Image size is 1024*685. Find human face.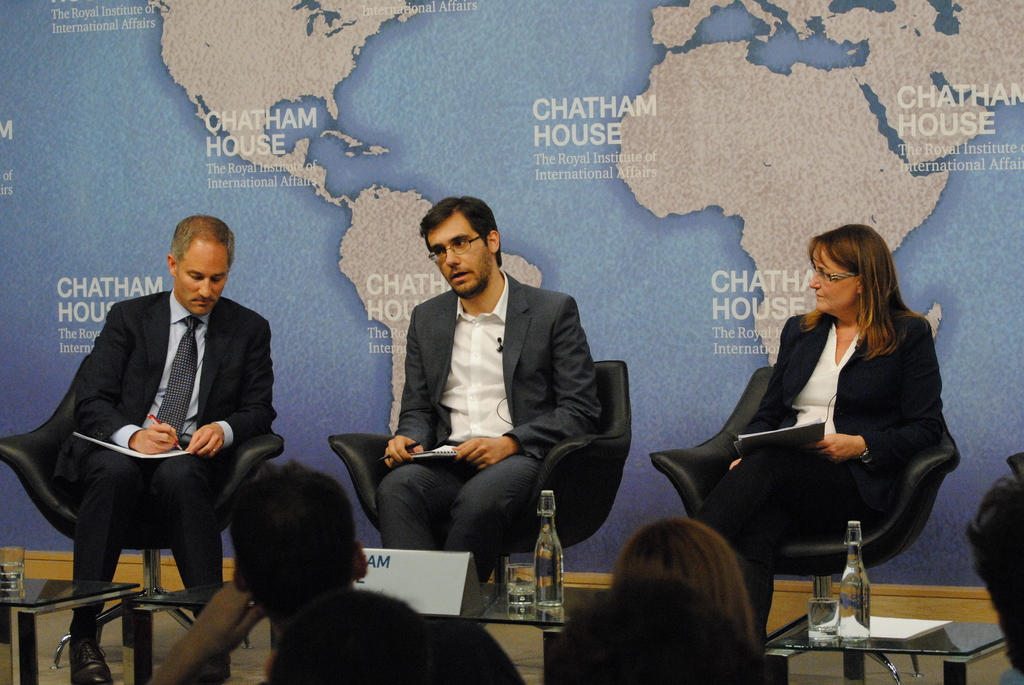
bbox=[173, 241, 224, 315].
